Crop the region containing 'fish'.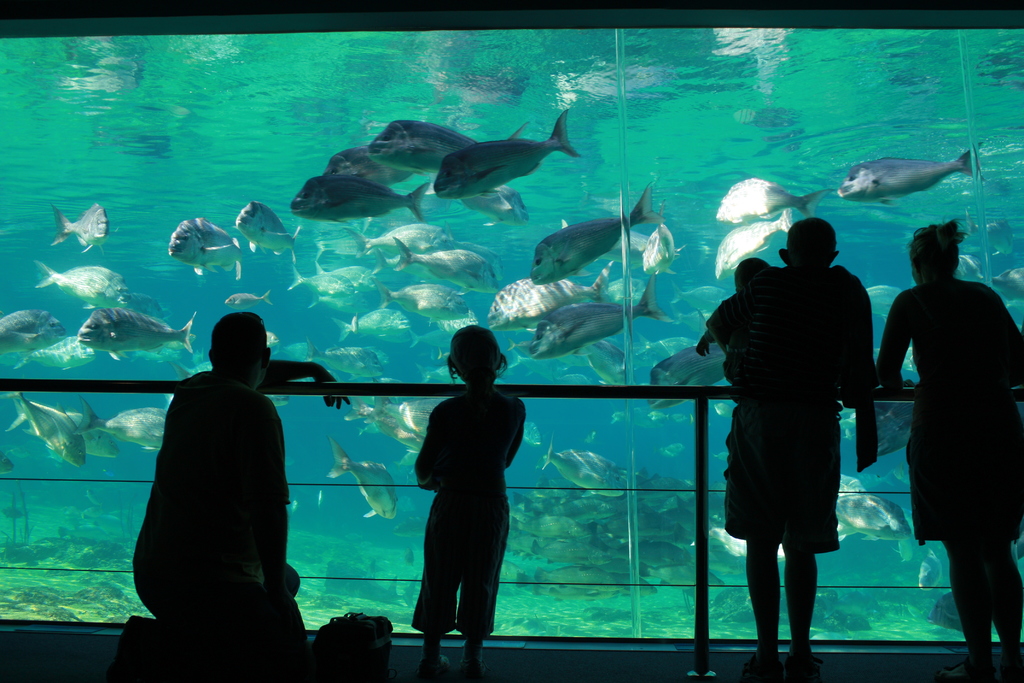
Crop region: 488:276:609:334.
